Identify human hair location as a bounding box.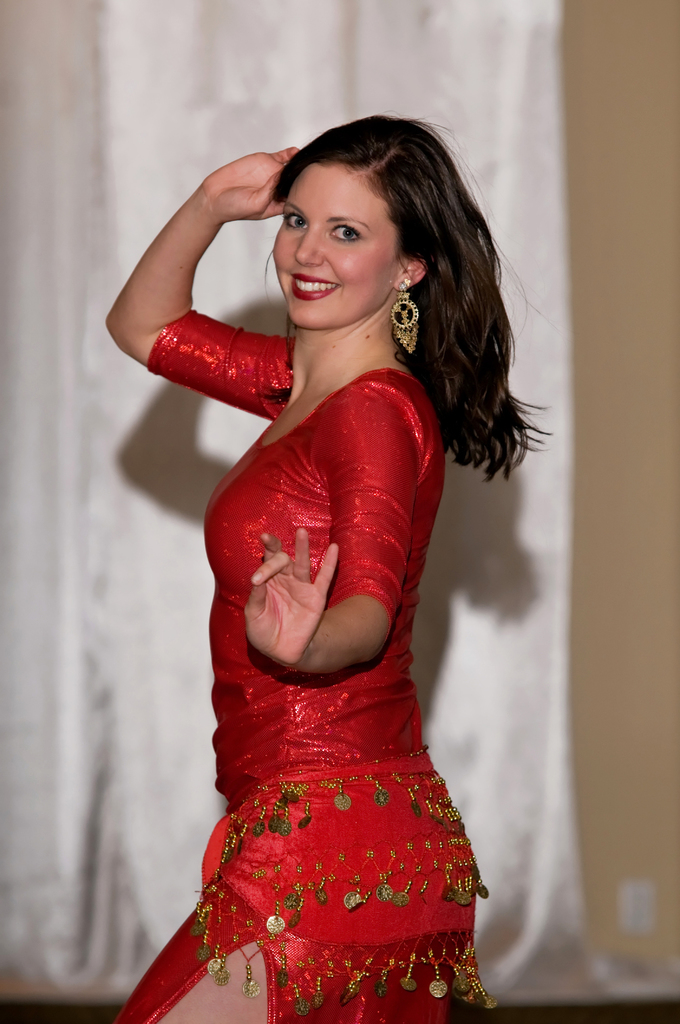
(263,127,524,477).
